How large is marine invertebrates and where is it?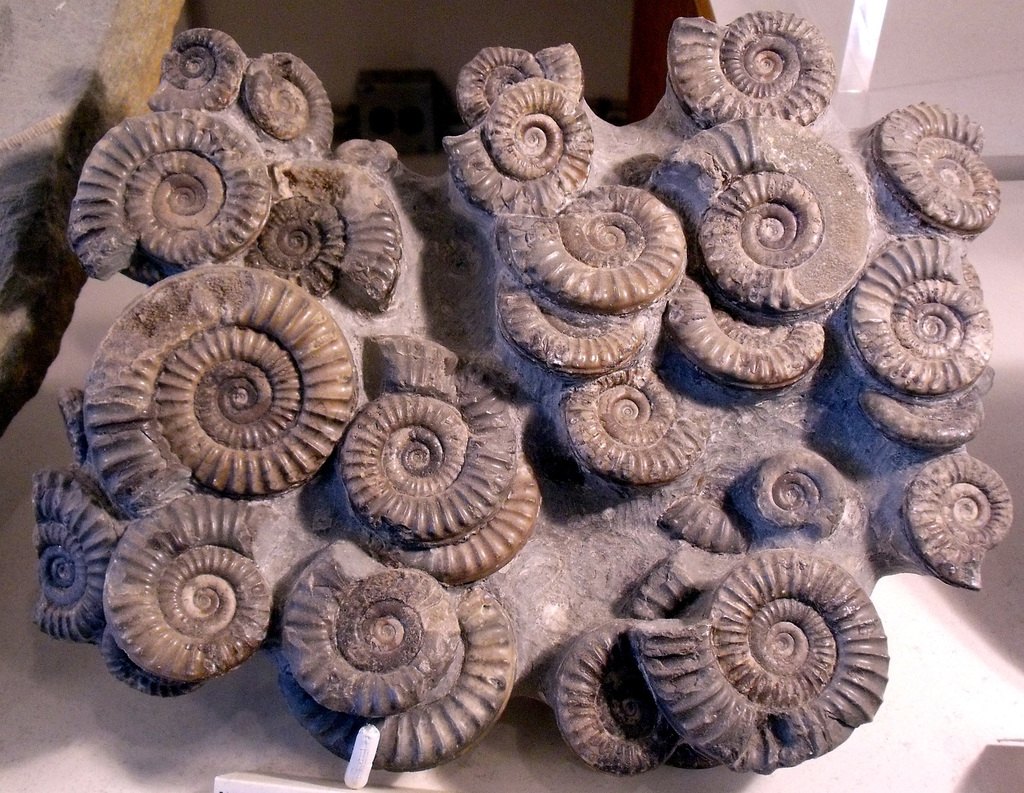
Bounding box: 558,349,724,499.
